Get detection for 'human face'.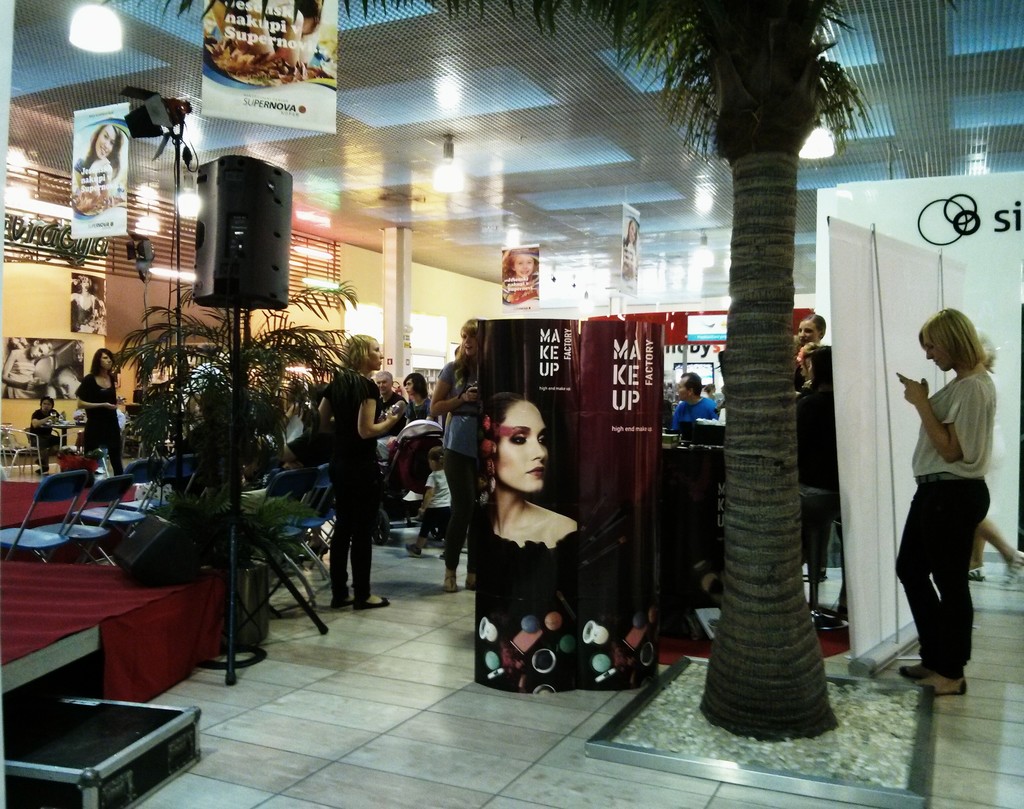
Detection: (x1=81, y1=277, x2=91, y2=292).
